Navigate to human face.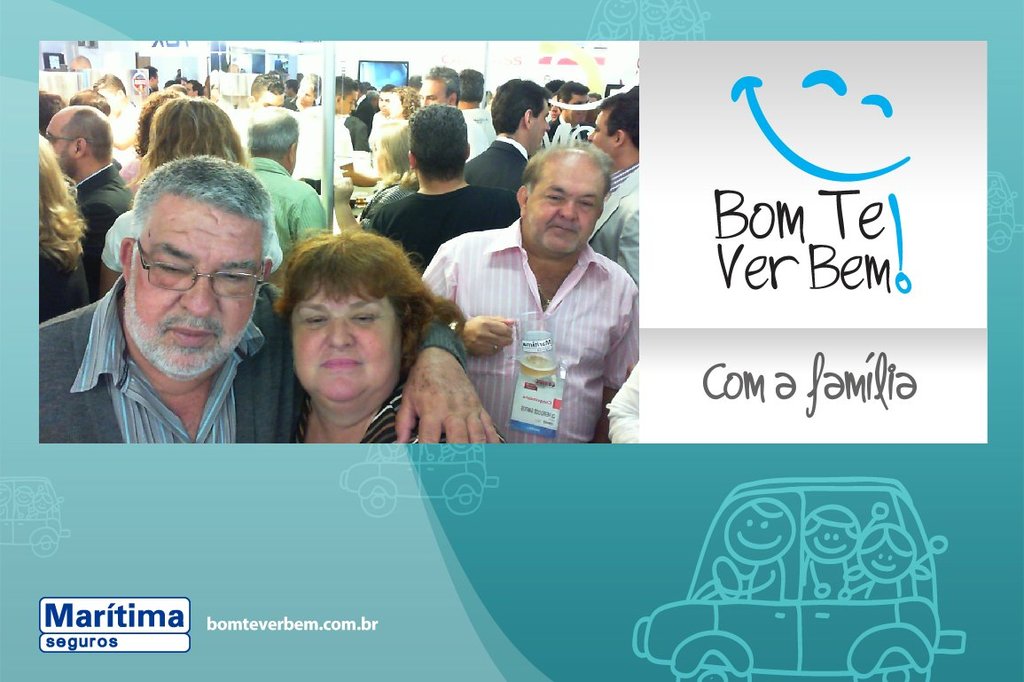
Navigation target: x1=416 y1=75 x2=440 y2=104.
